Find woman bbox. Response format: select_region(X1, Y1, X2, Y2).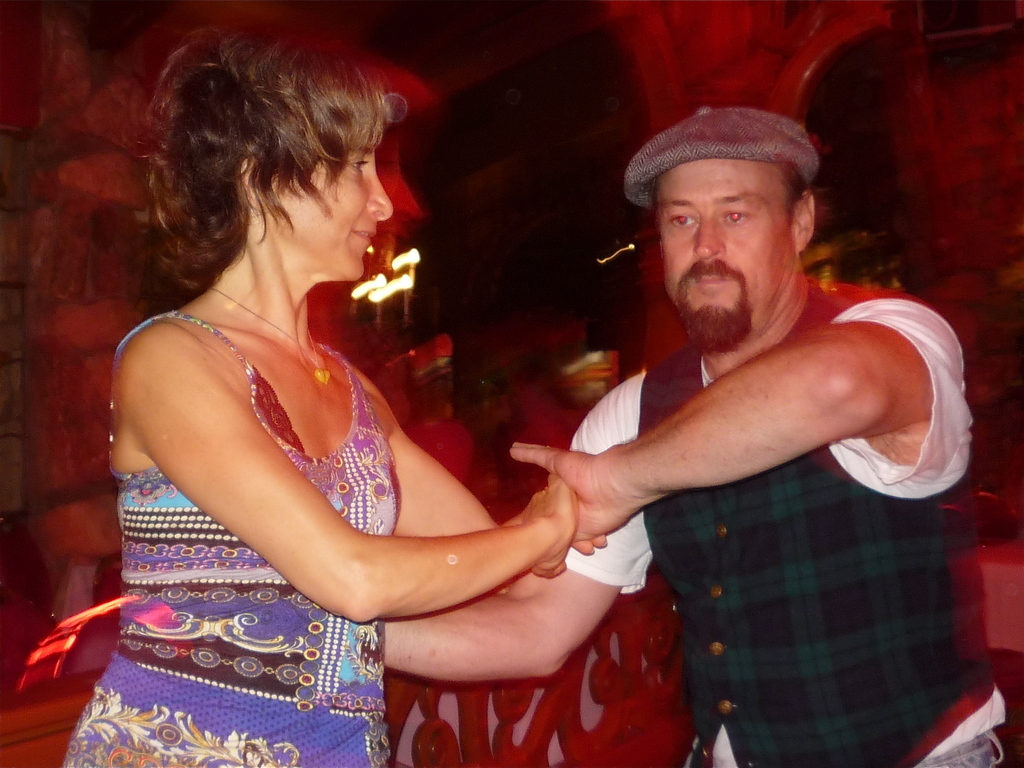
select_region(60, 34, 605, 767).
